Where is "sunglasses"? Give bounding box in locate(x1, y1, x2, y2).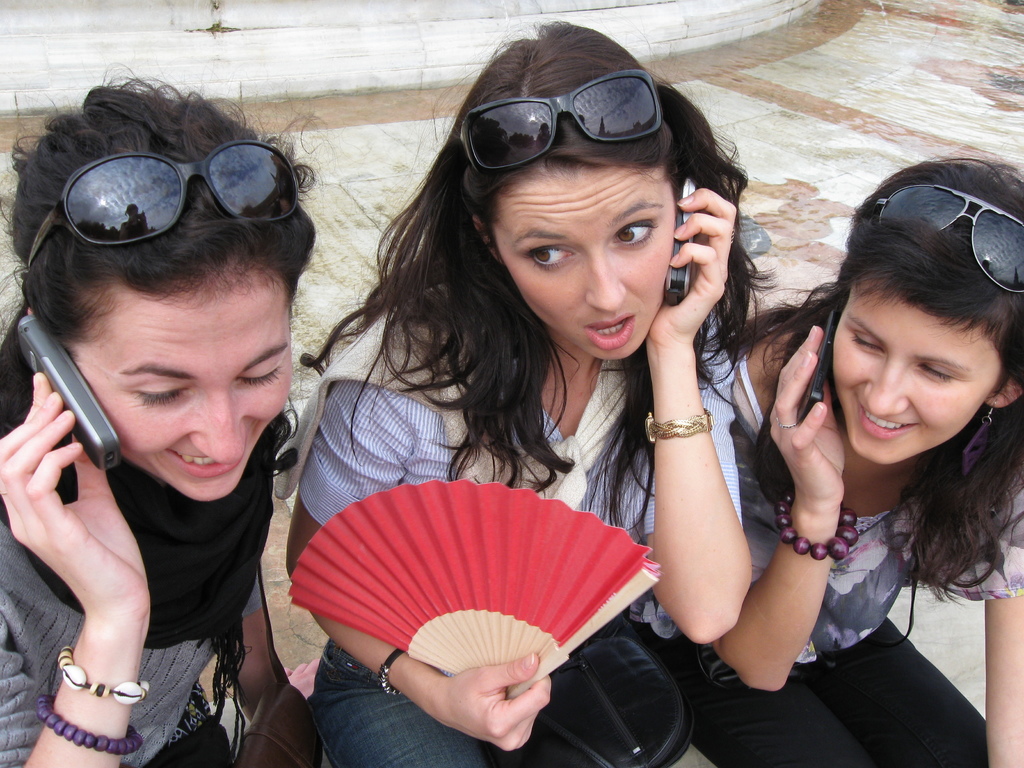
locate(461, 71, 665, 172).
